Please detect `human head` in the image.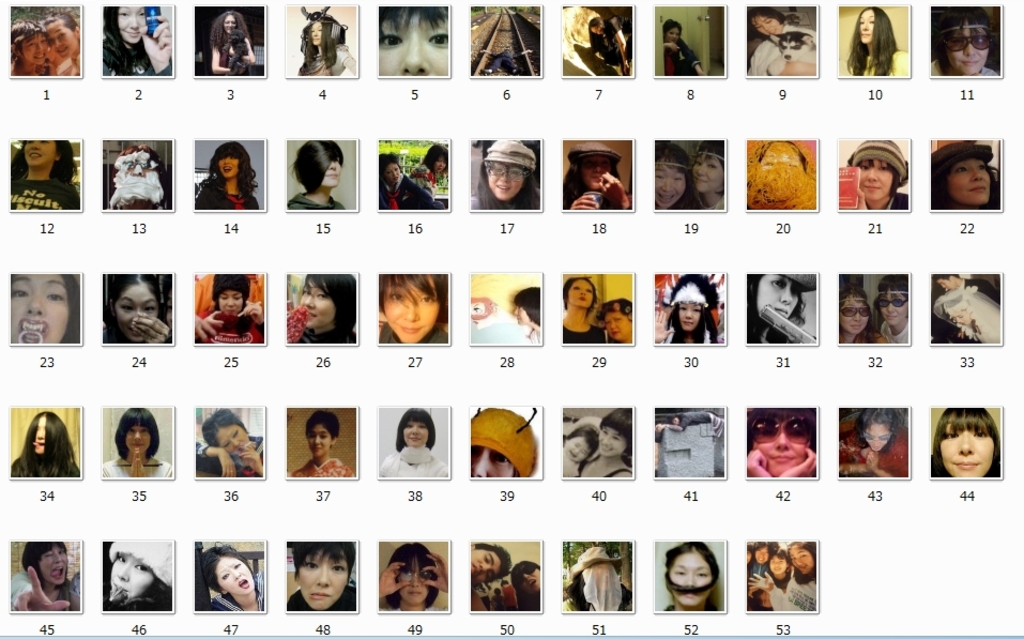
pyautogui.locateOnScreen(563, 545, 626, 612).
